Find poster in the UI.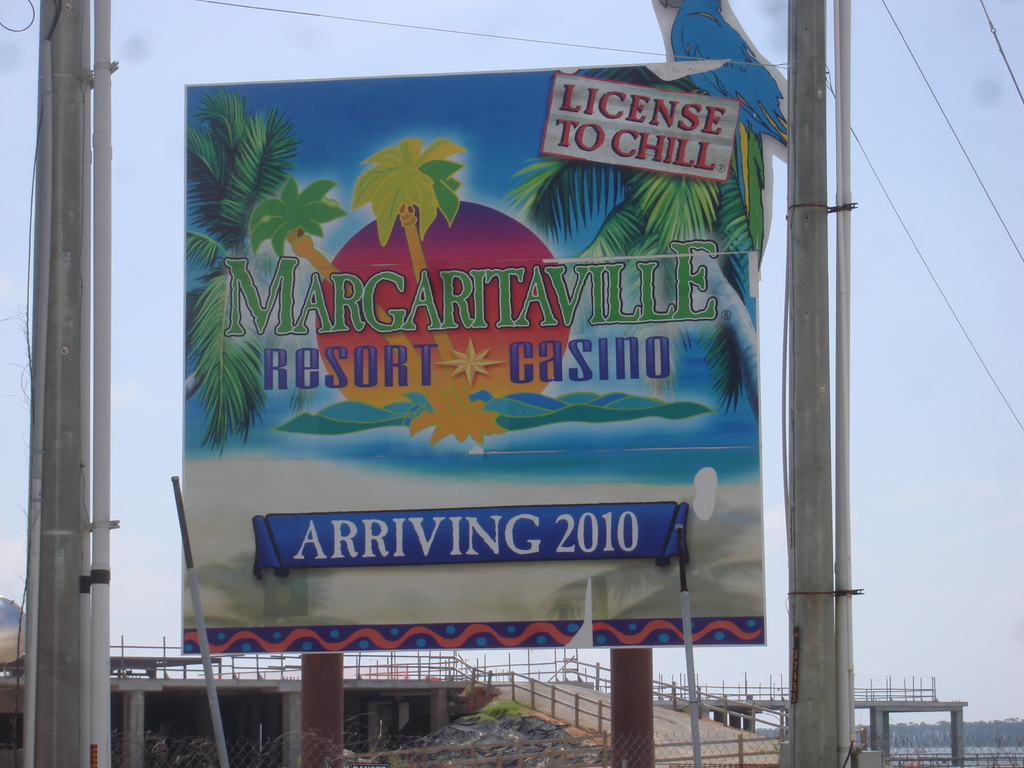
UI element at box=[175, 1, 792, 648].
